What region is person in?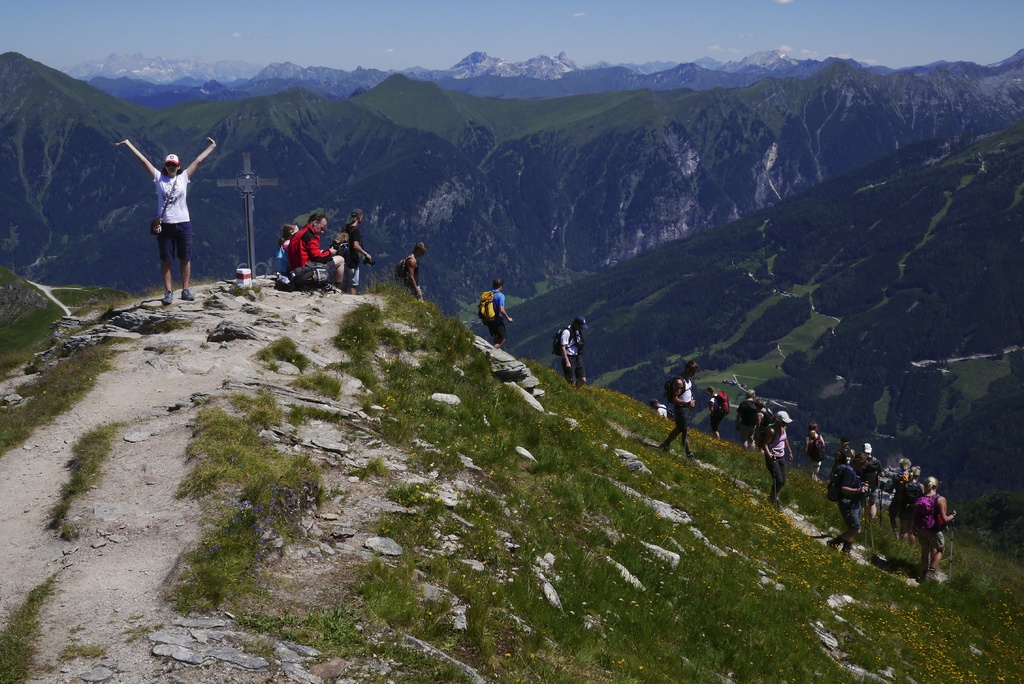
BBox(902, 463, 922, 546).
